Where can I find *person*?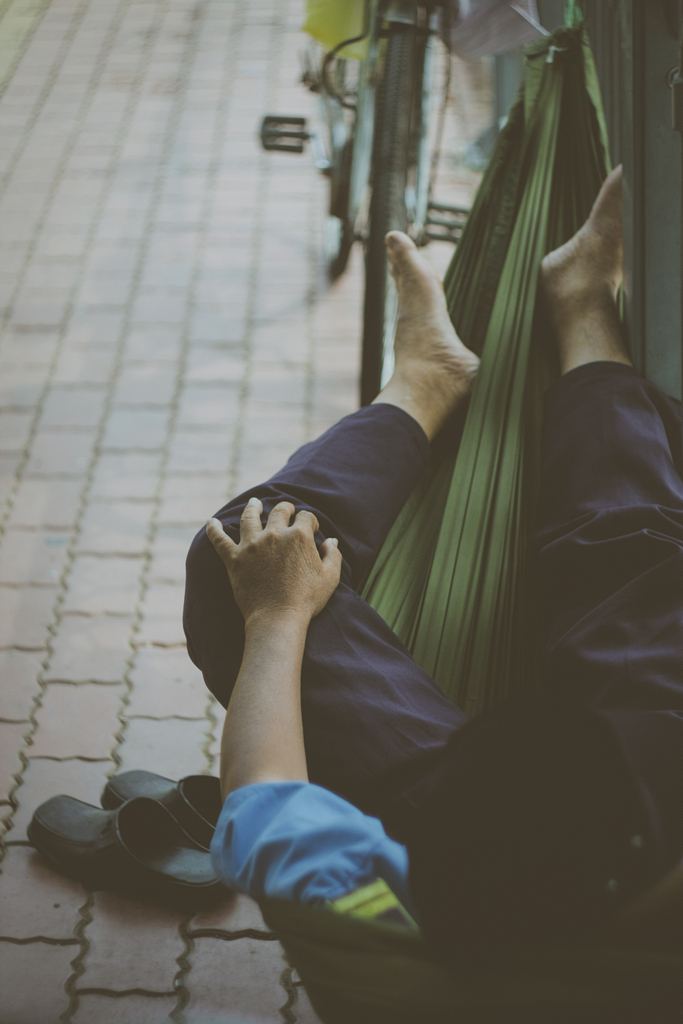
You can find it at [183,169,682,1016].
